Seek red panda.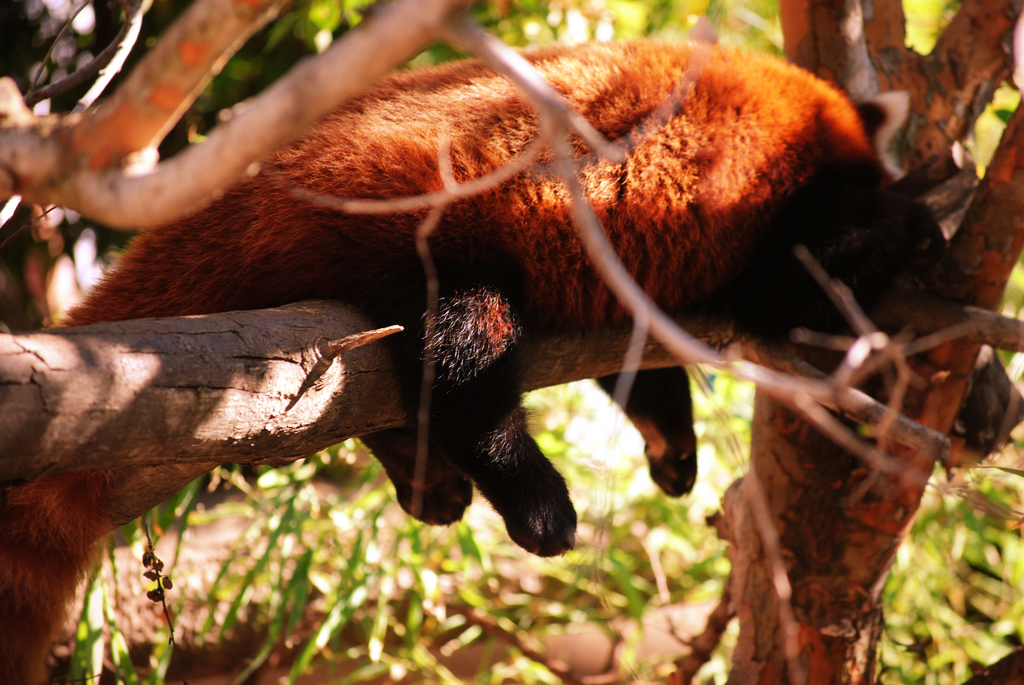
BBox(0, 38, 1023, 684).
